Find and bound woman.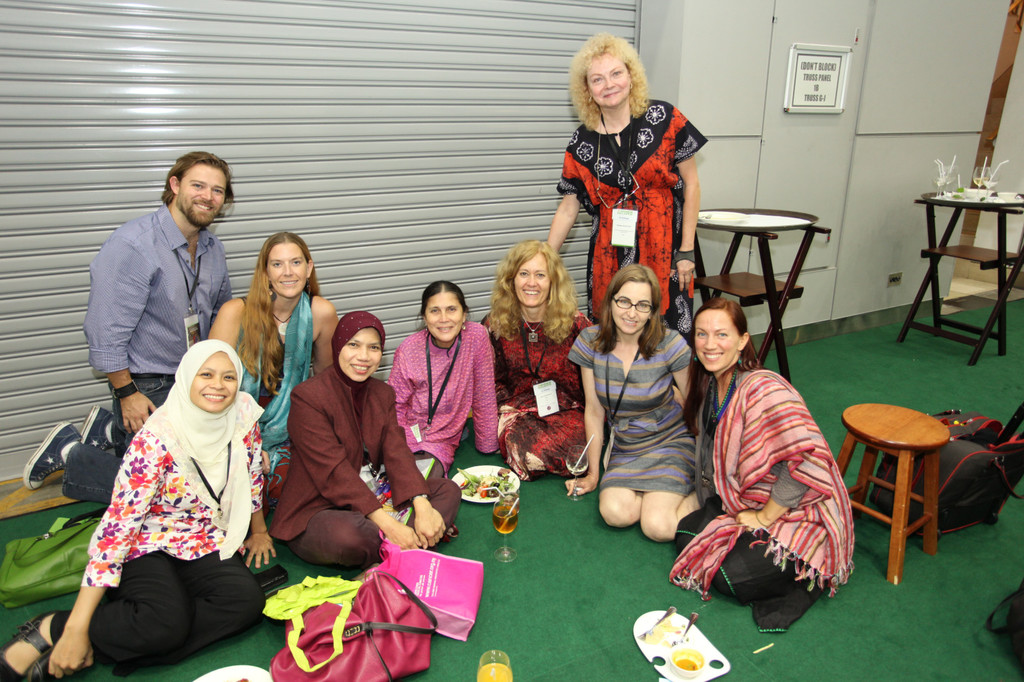
Bound: (198, 232, 341, 514).
